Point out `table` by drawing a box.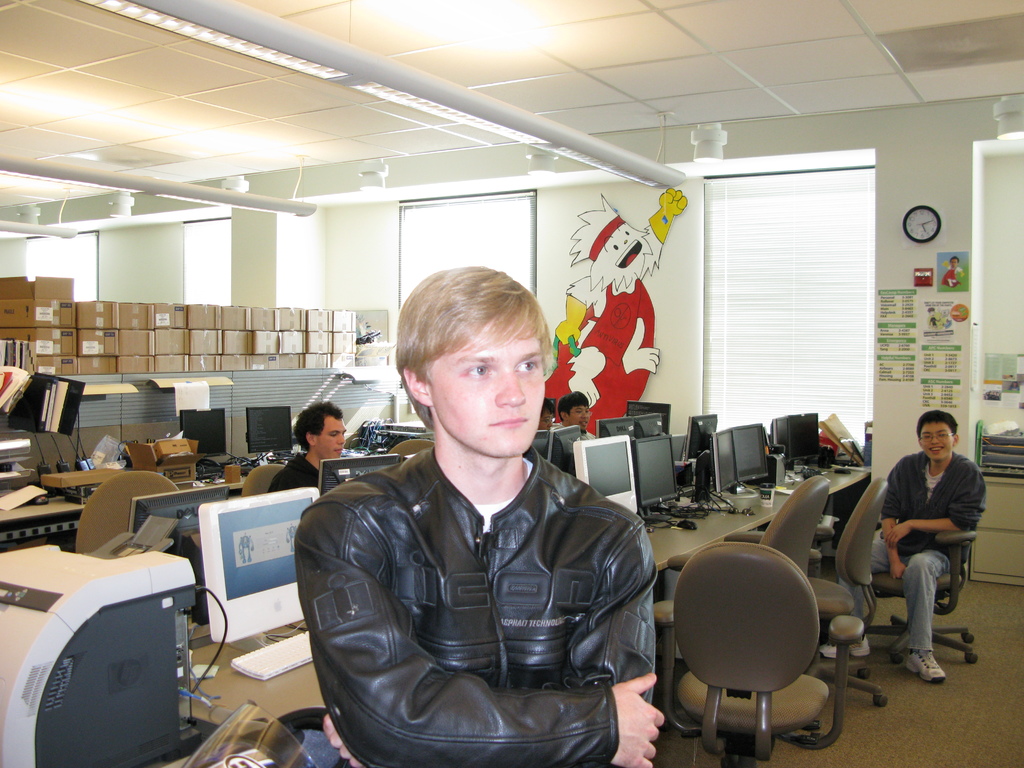
(left=0, top=436, right=392, bottom=562).
